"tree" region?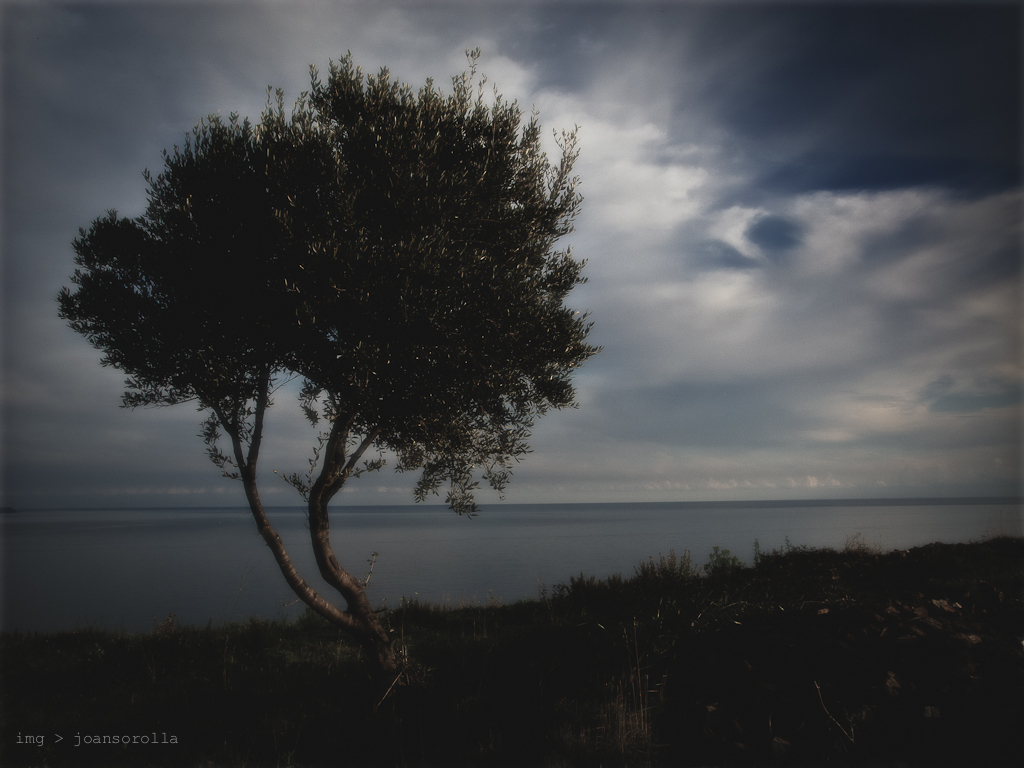
bbox(86, 40, 577, 642)
